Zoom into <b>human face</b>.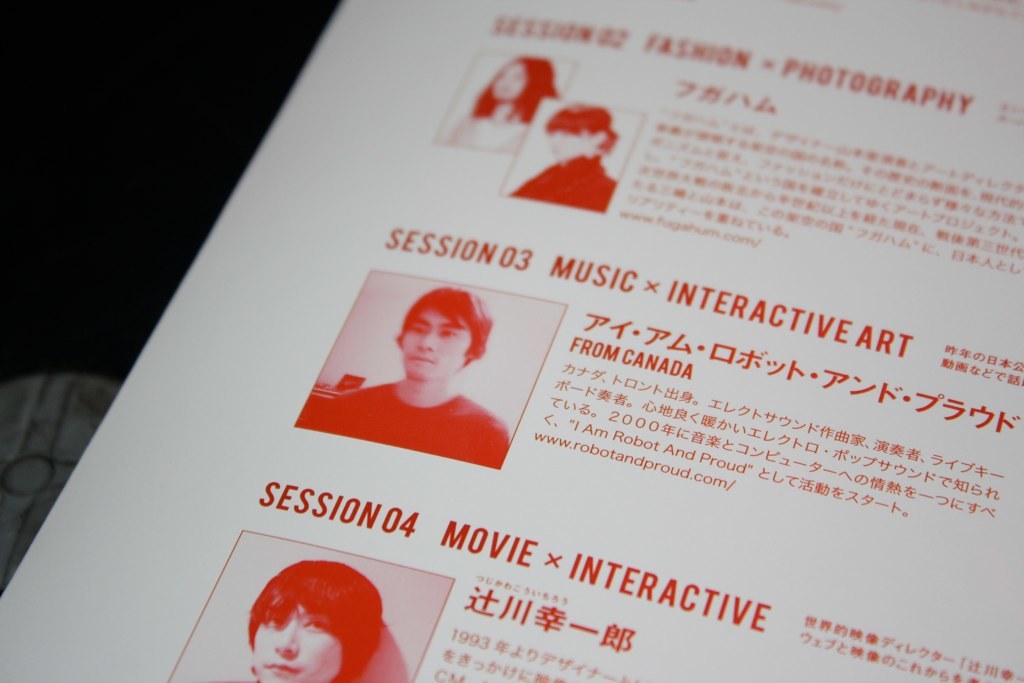
Zoom target: detection(395, 300, 469, 377).
